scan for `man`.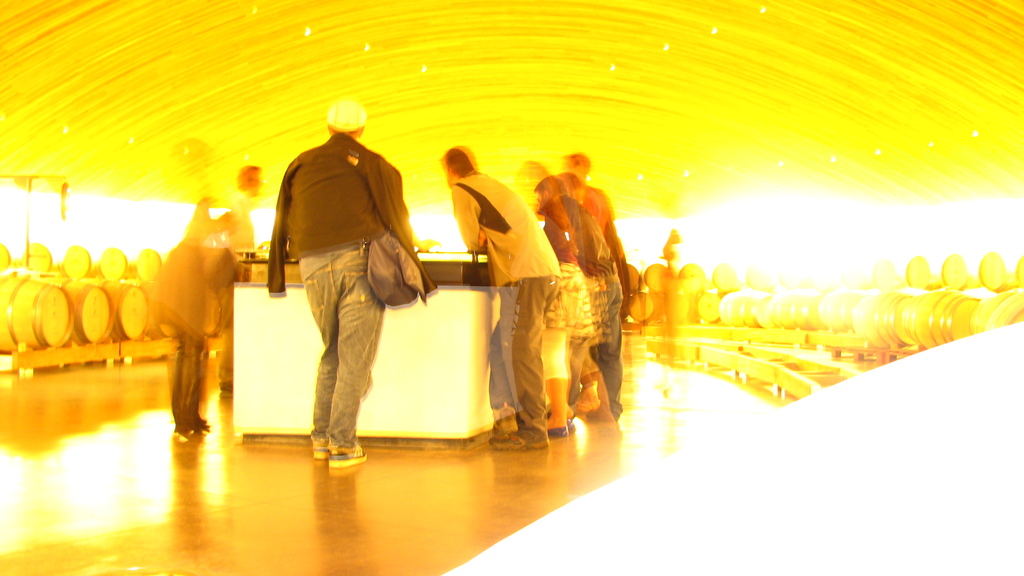
Scan result: (x1=530, y1=179, x2=621, y2=416).
